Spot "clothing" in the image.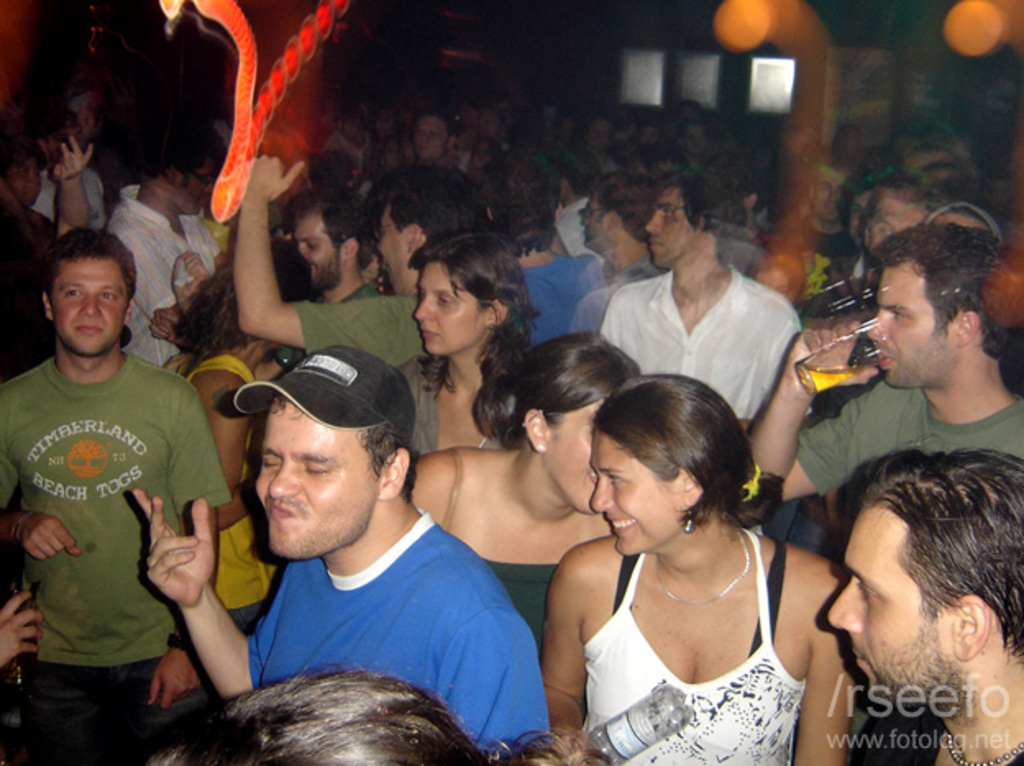
"clothing" found at locate(100, 179, 225, 367).
